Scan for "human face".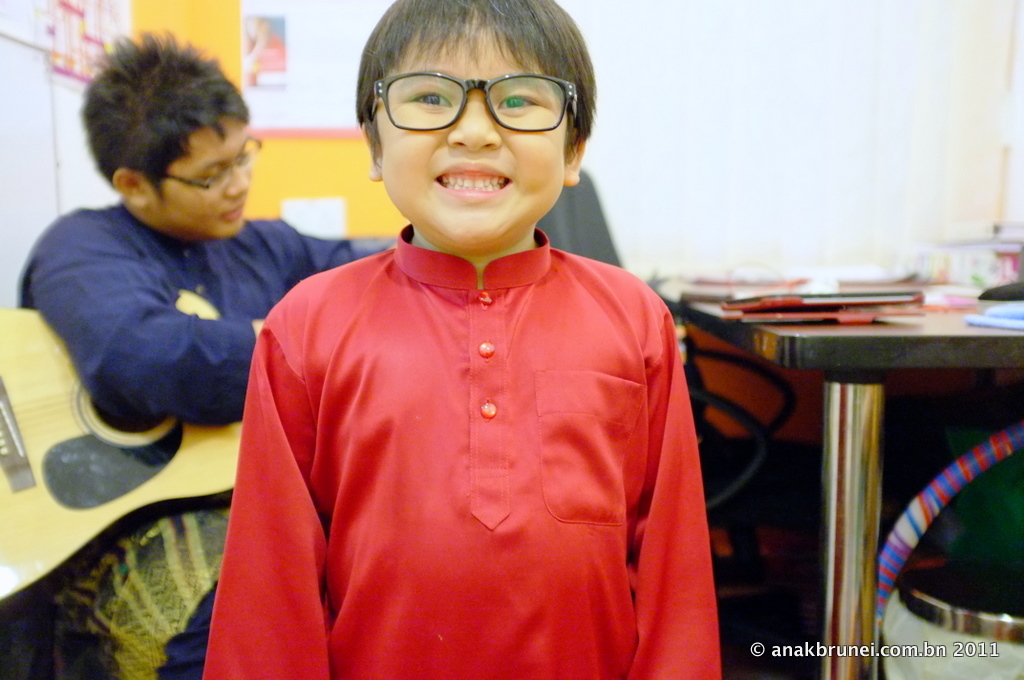
Scan result: Rect(371, 15, 573, 255).
